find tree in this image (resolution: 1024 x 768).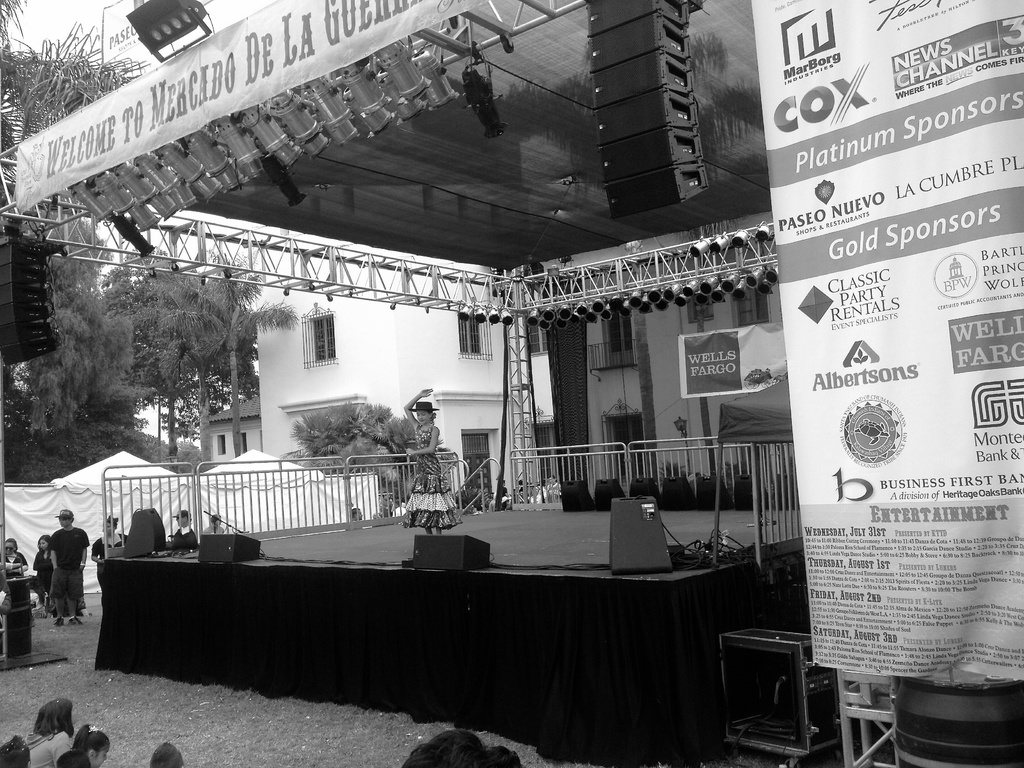
{"x1": 0, "y1": 0, "x2": 151, "y2": 207}.
